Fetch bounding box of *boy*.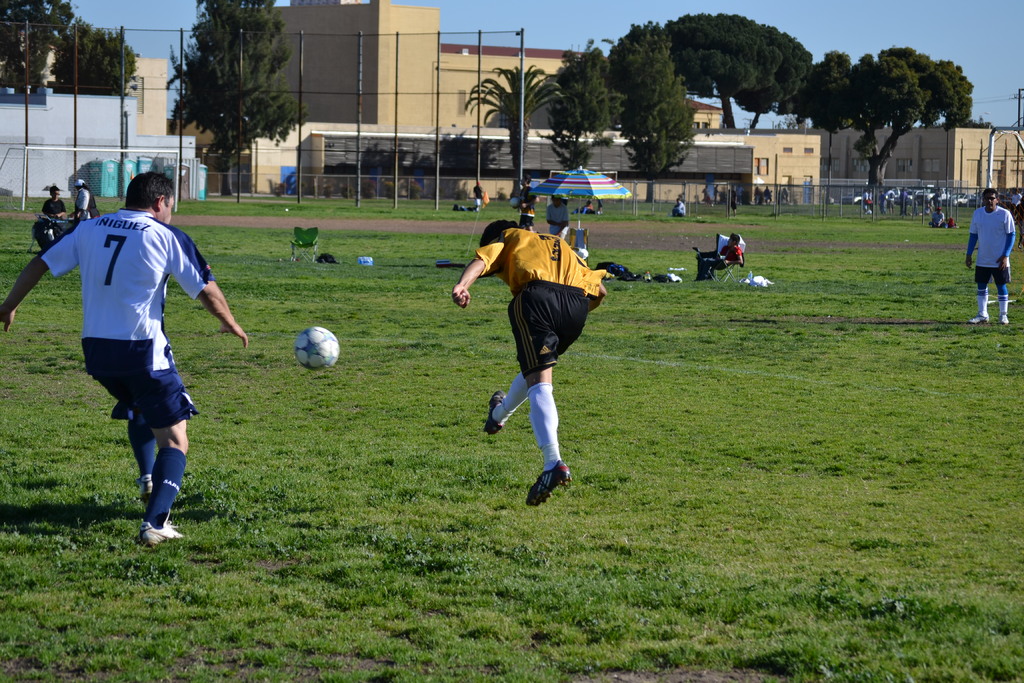
Bbox: <box>911,197,918,214</box>.
